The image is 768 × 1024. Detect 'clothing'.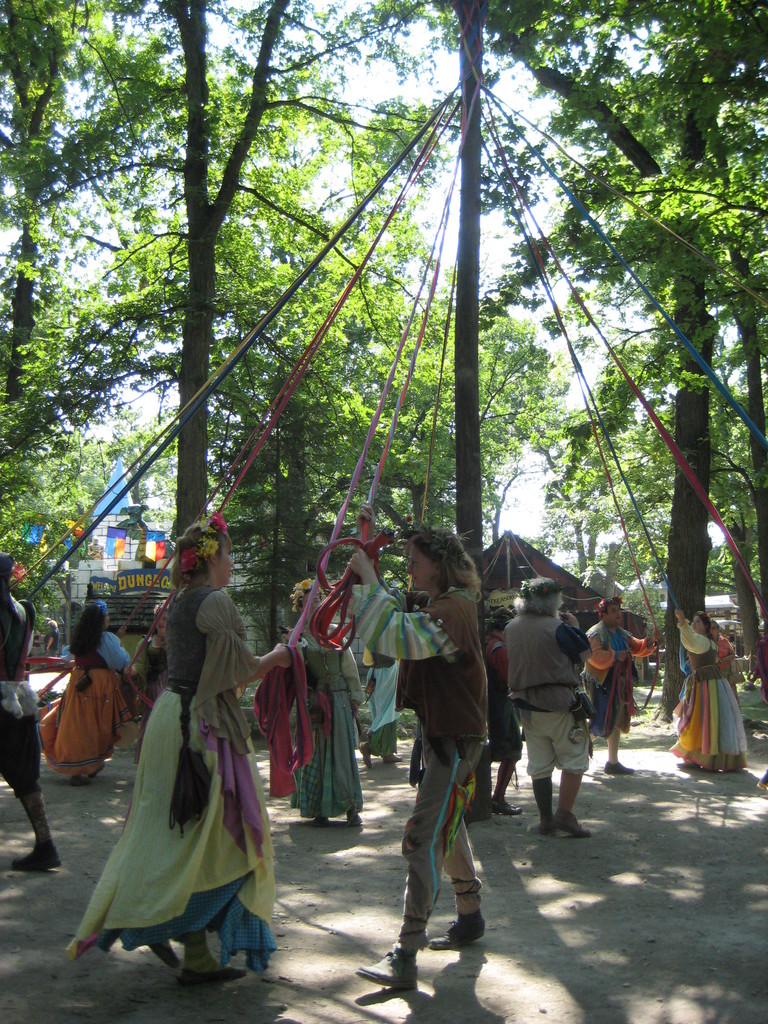
Detection: <region>262, 631, 379, 827</region>.
